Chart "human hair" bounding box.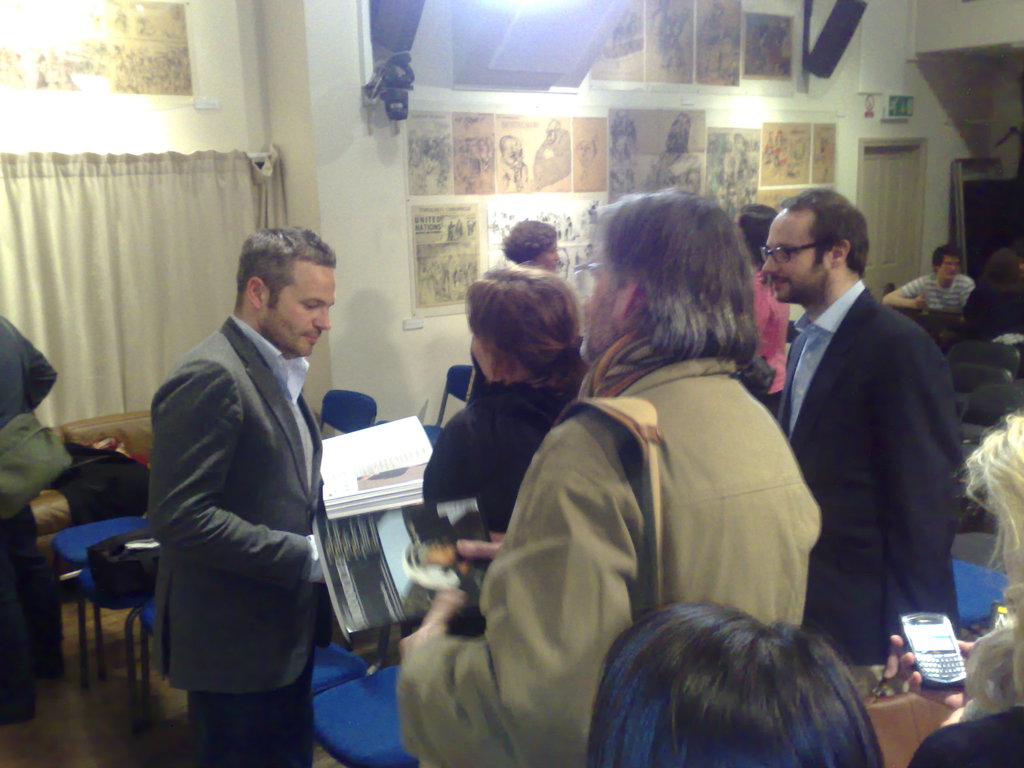
Charted: [787, 186, 872, 273].
